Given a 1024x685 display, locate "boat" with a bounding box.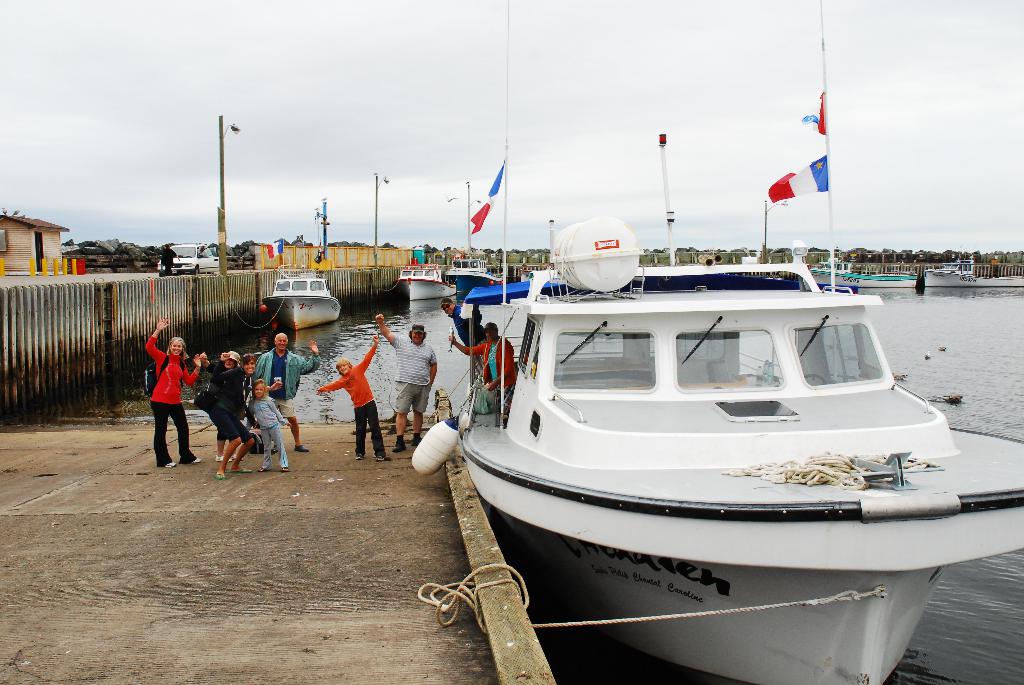
Located: box=[457, 0, 1021, 684].
